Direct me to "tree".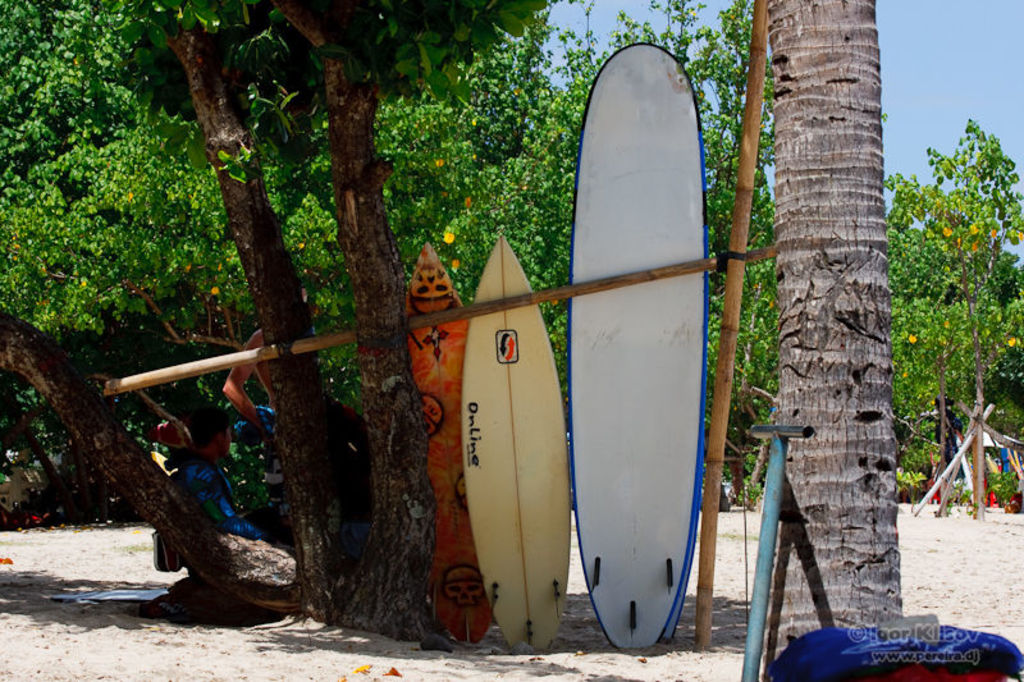
Direction: BBox(868, 60, 1014, 532).
